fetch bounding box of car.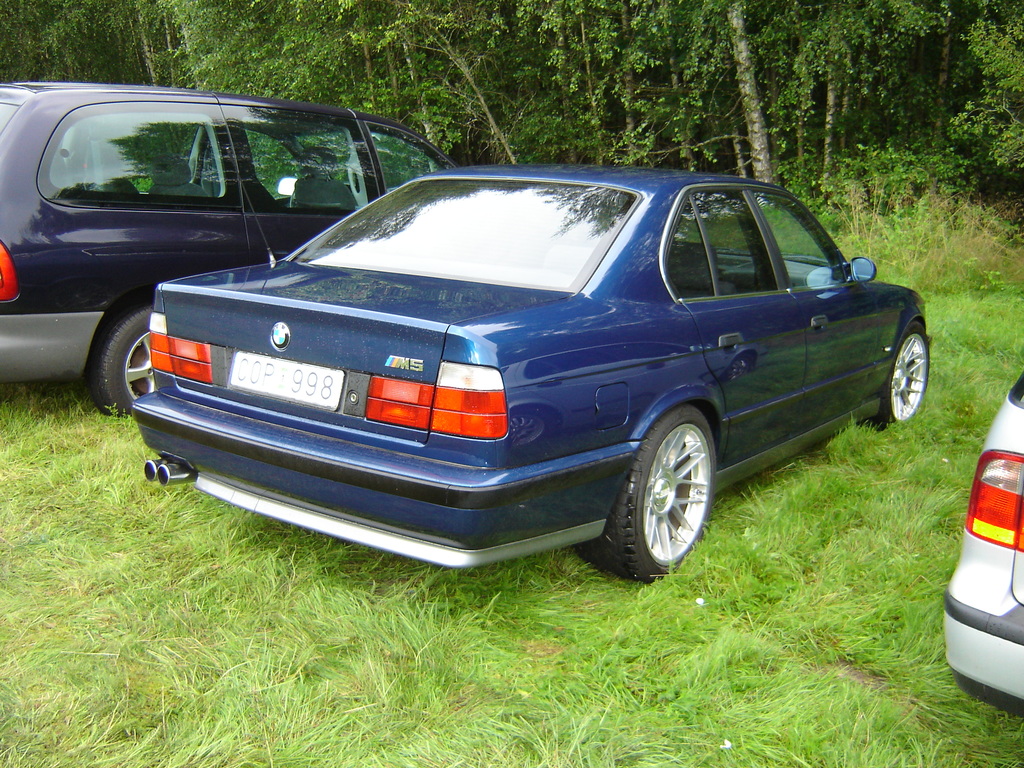
Bbox: (x1=97, y1=166, x2=943, y2=598).
